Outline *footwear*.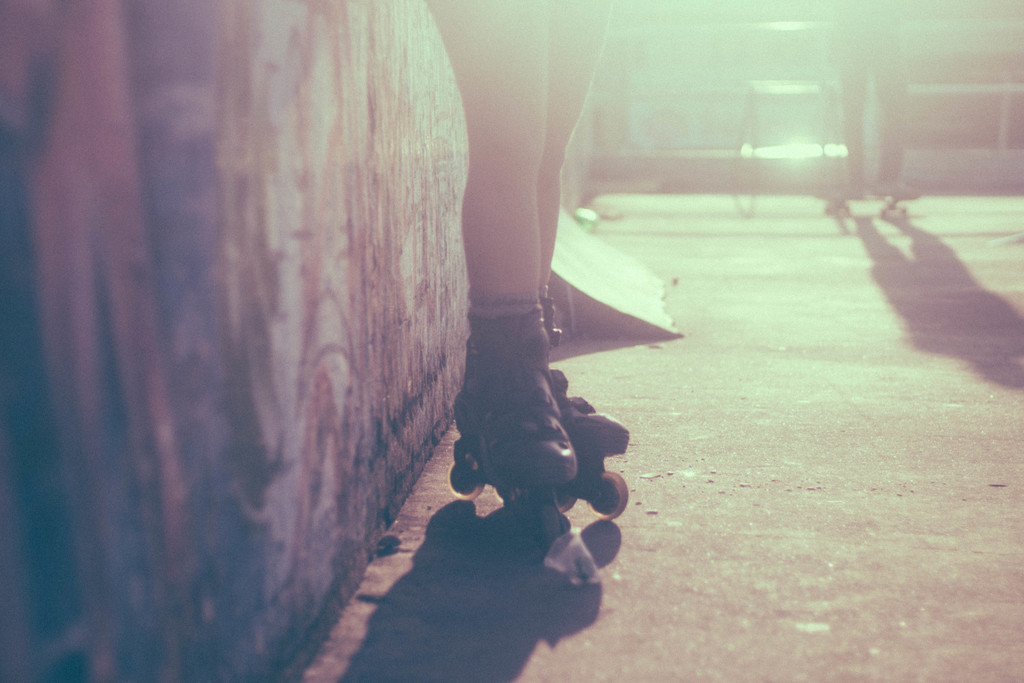
Outline: crop(467, 365, 573, 490).
